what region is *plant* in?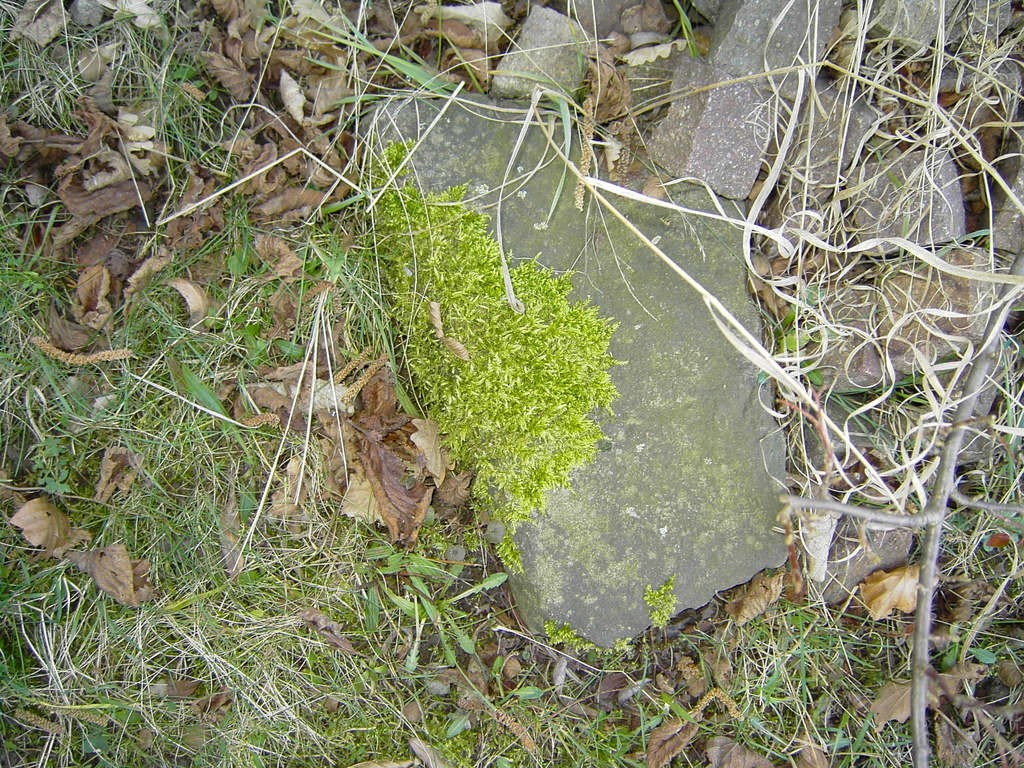
<bbox>945, 700, 1023, 766</bbox>.
